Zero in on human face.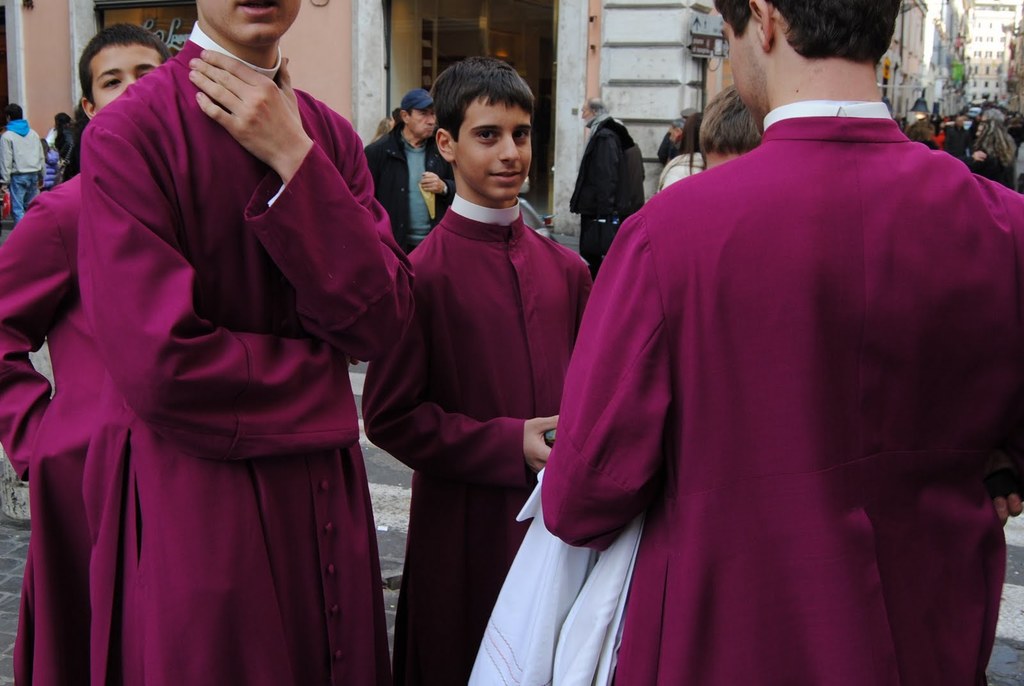
Zeroed in: bbox=[200, 0, 300, 40].
